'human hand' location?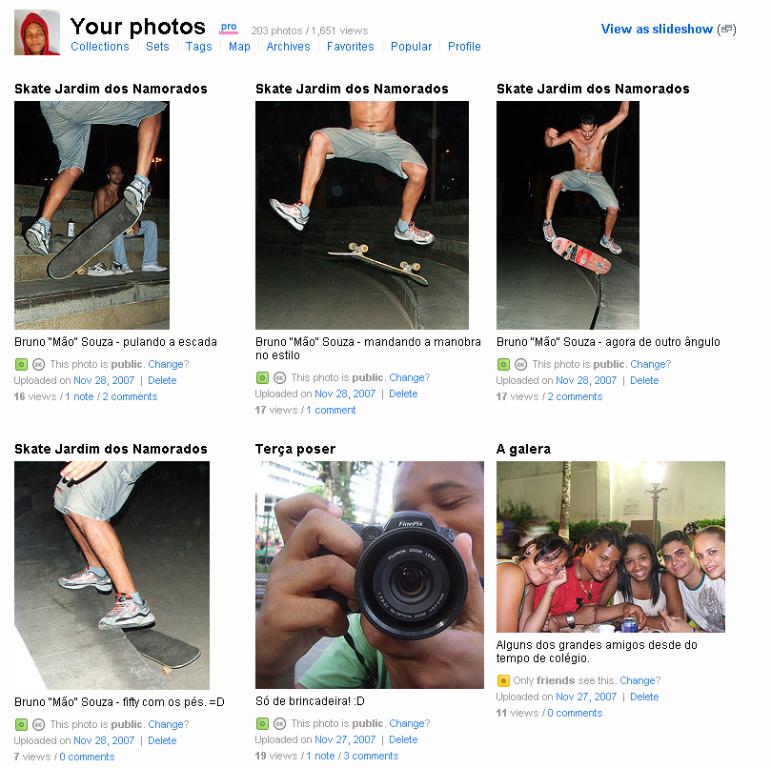
box(359, 531, 485, 690)
